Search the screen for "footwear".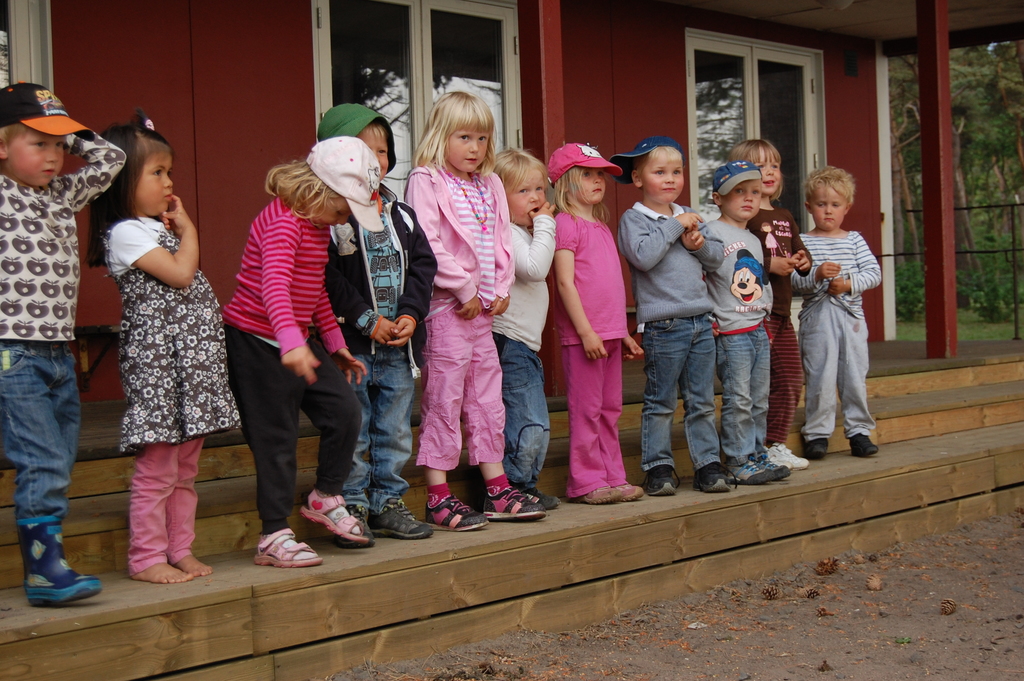
Found at 849, 434, 879, 457.
